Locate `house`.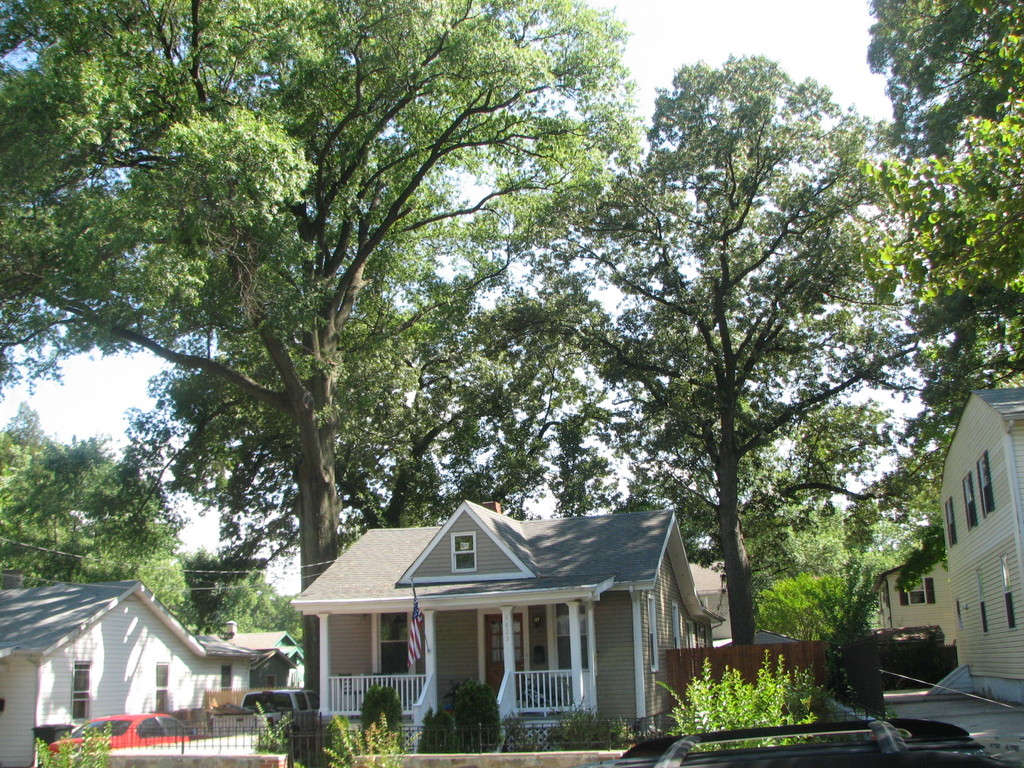
Bounding box: bbox=(0, 584, 202, 755).
